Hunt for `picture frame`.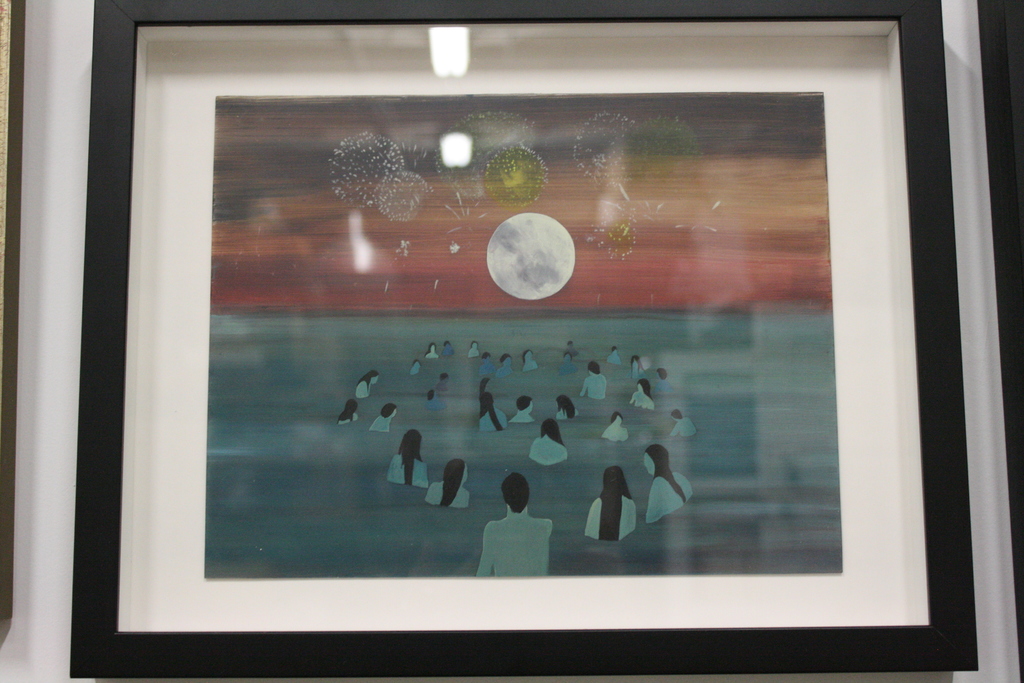
Hunted down at (x1=83, y1=0, x2=1018, y2=656).
